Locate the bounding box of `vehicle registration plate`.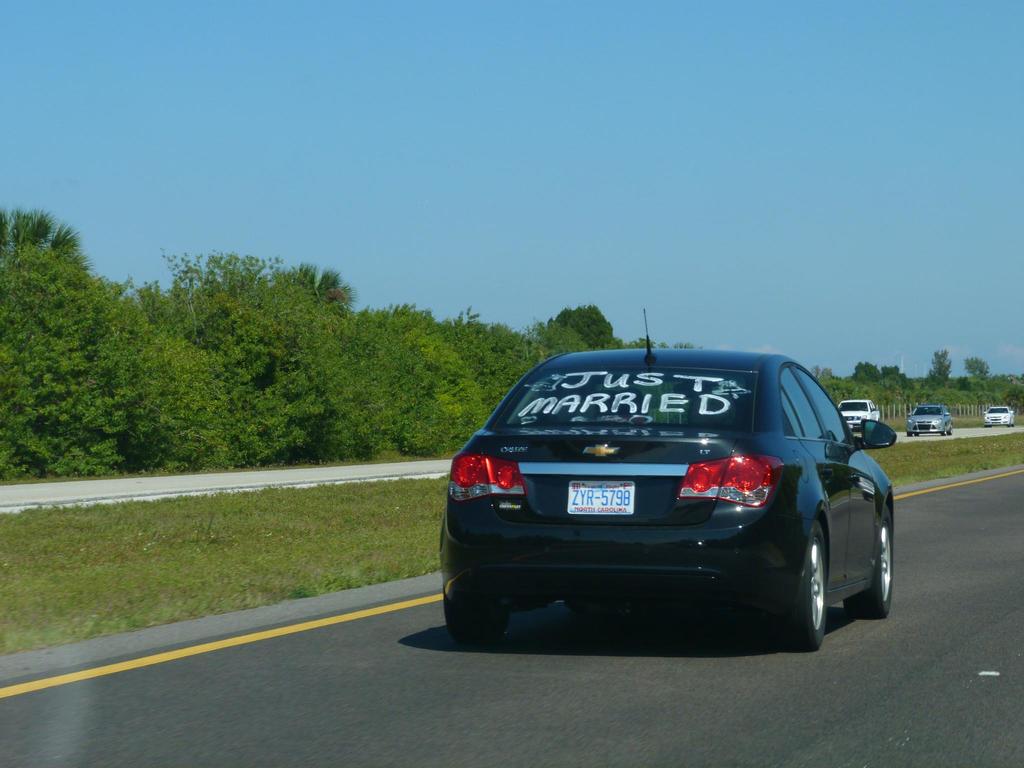
Bounding box: rect(568, 482, 631, 514).
